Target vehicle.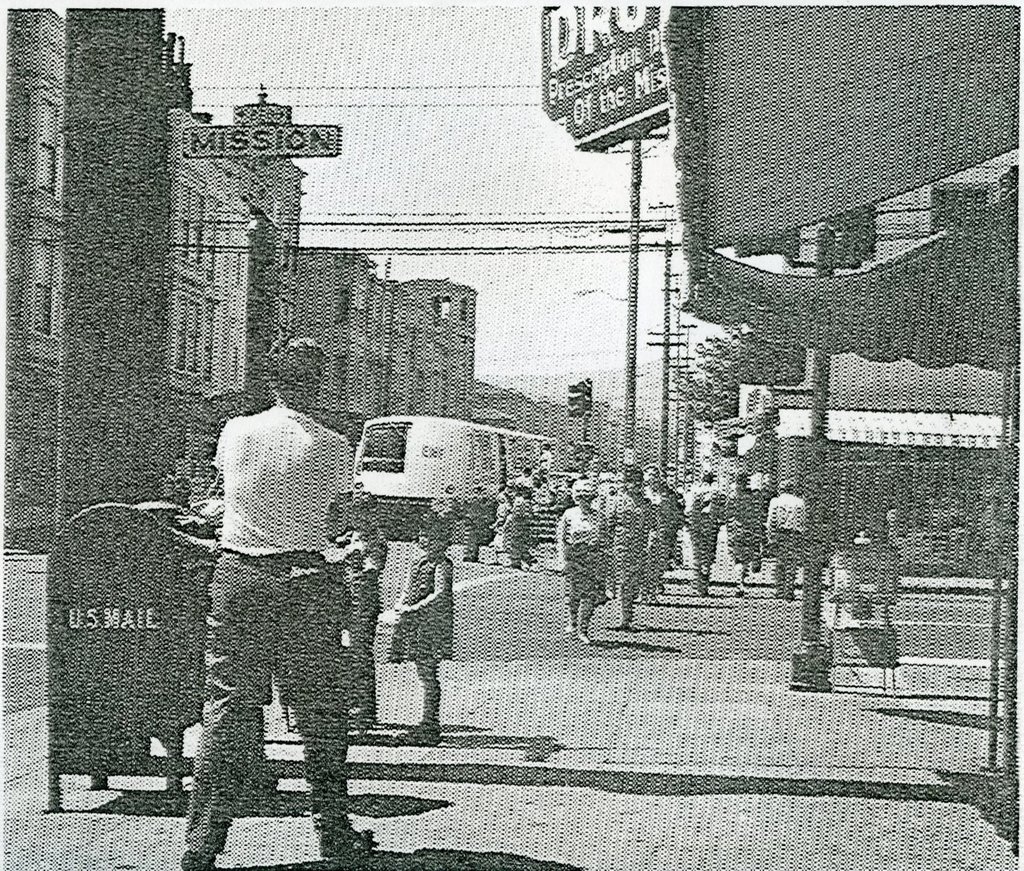
Target region: box(350, 411, 558, 539).
